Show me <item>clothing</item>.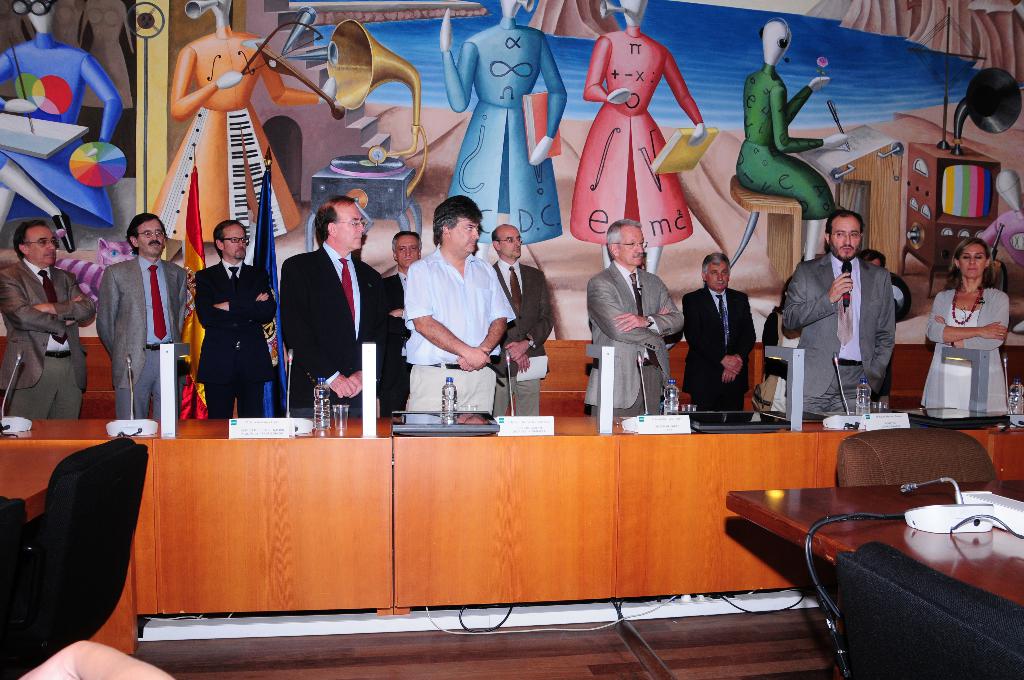
<item>clothing</item> is here: pyautogui.locateOnScreen(696, 261, 775, 416).
